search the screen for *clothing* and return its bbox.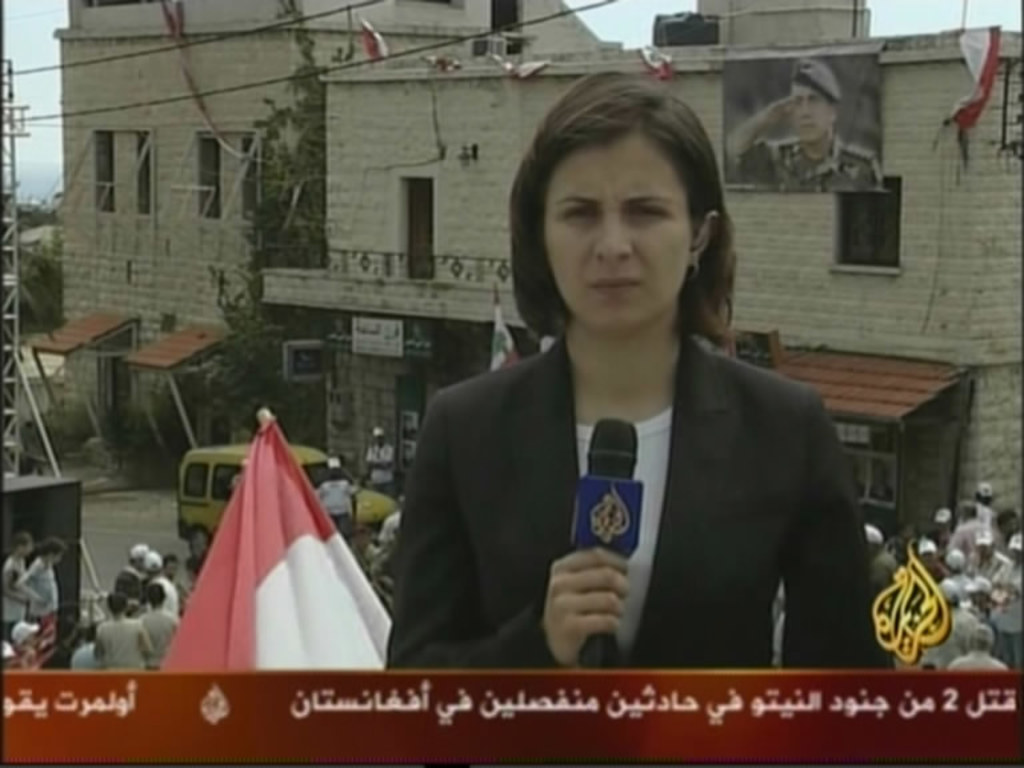
Found: box(927, 599, 992, 673).
